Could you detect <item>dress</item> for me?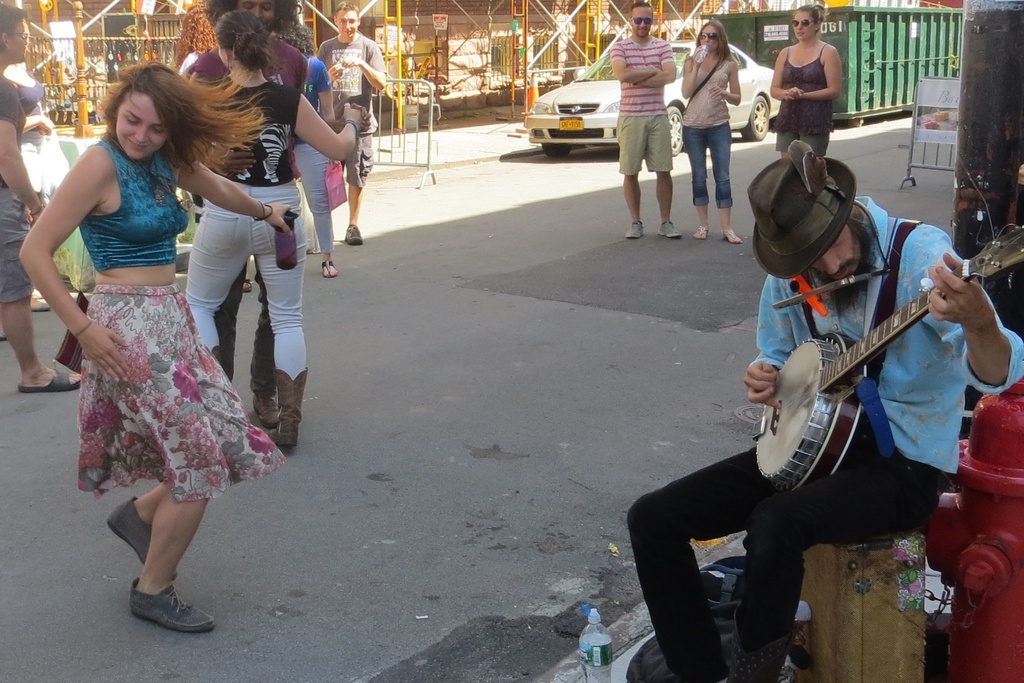
Detection result: select_region(77, 130, 292, 506).
